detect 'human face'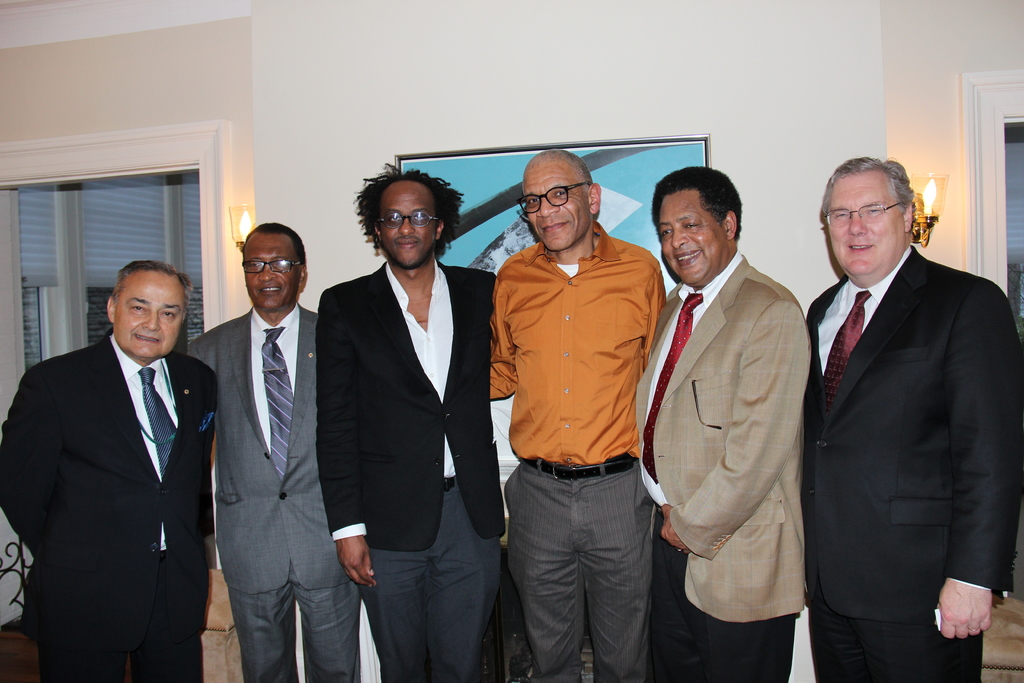
left=241, top=232, right=303, bottom=311
